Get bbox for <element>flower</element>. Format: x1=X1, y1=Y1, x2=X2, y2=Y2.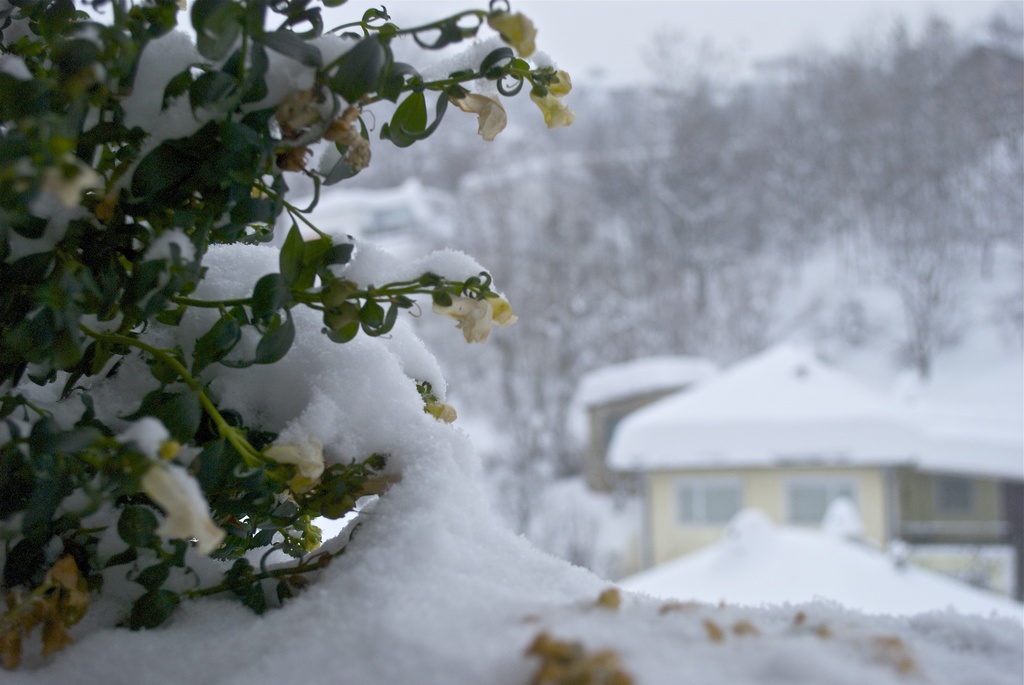
x1=247, y1=182, x2=276, y2=201.
